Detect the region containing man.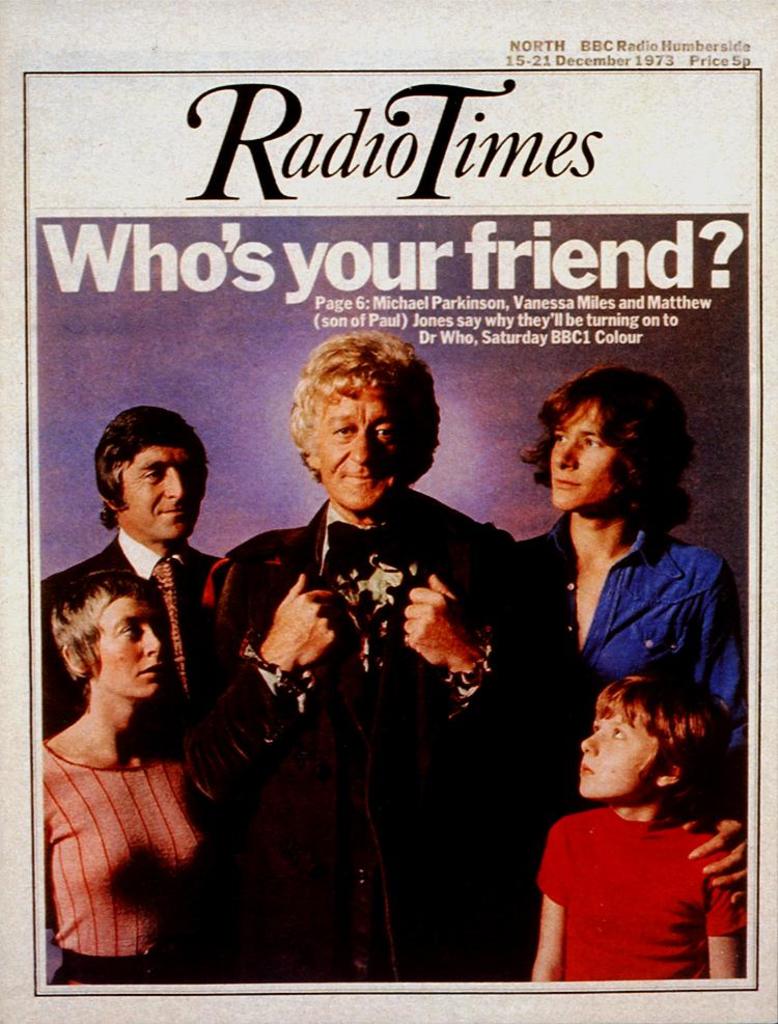
locate(43, 402, 228, 741).
